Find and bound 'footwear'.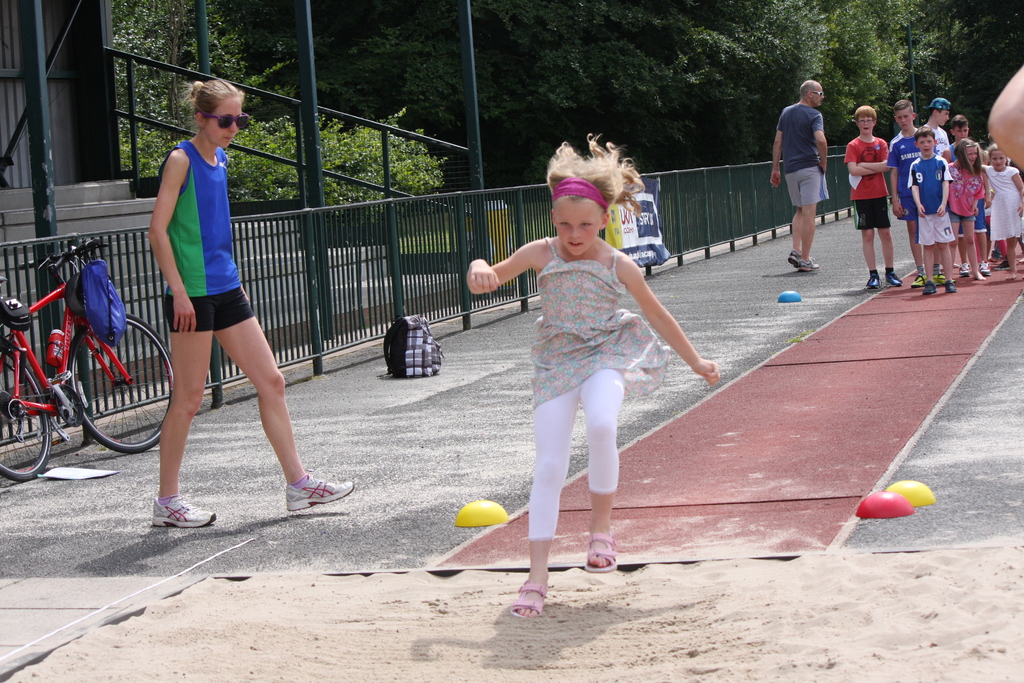
Bound: crop(946, 280, 957, 293).
